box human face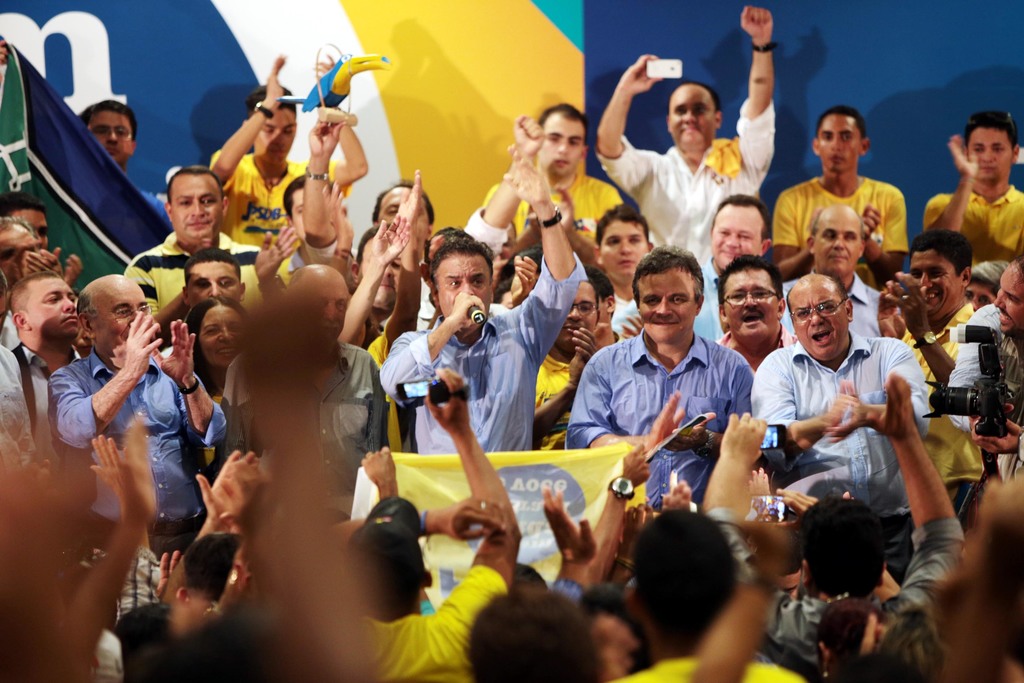
x1=295, y1=283, x2=349, y2=337
